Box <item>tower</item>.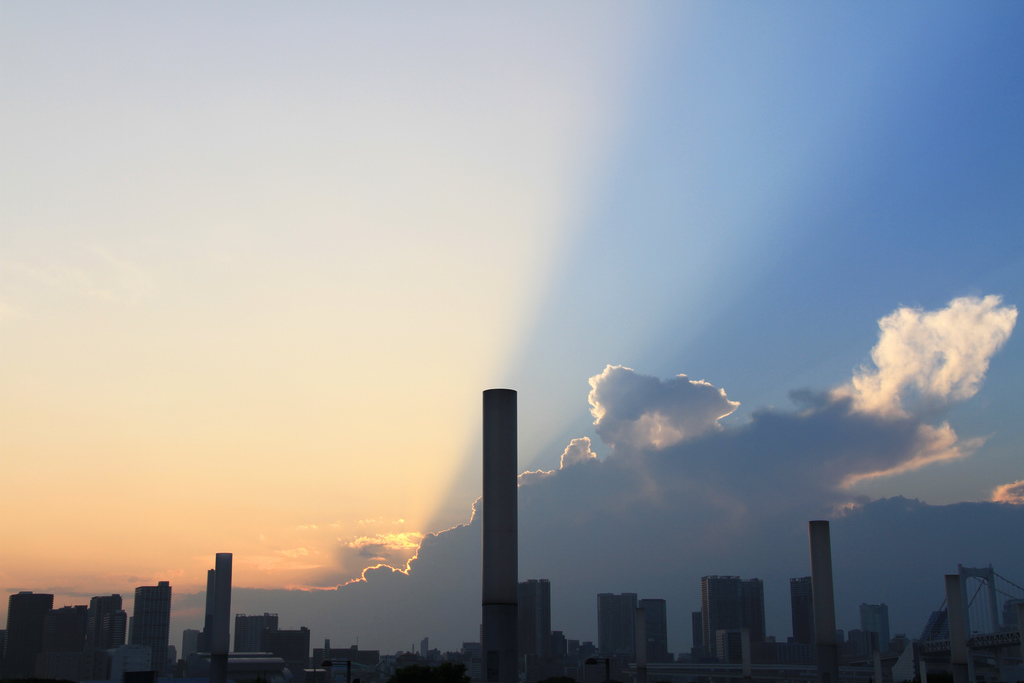
692:572:769:667.
